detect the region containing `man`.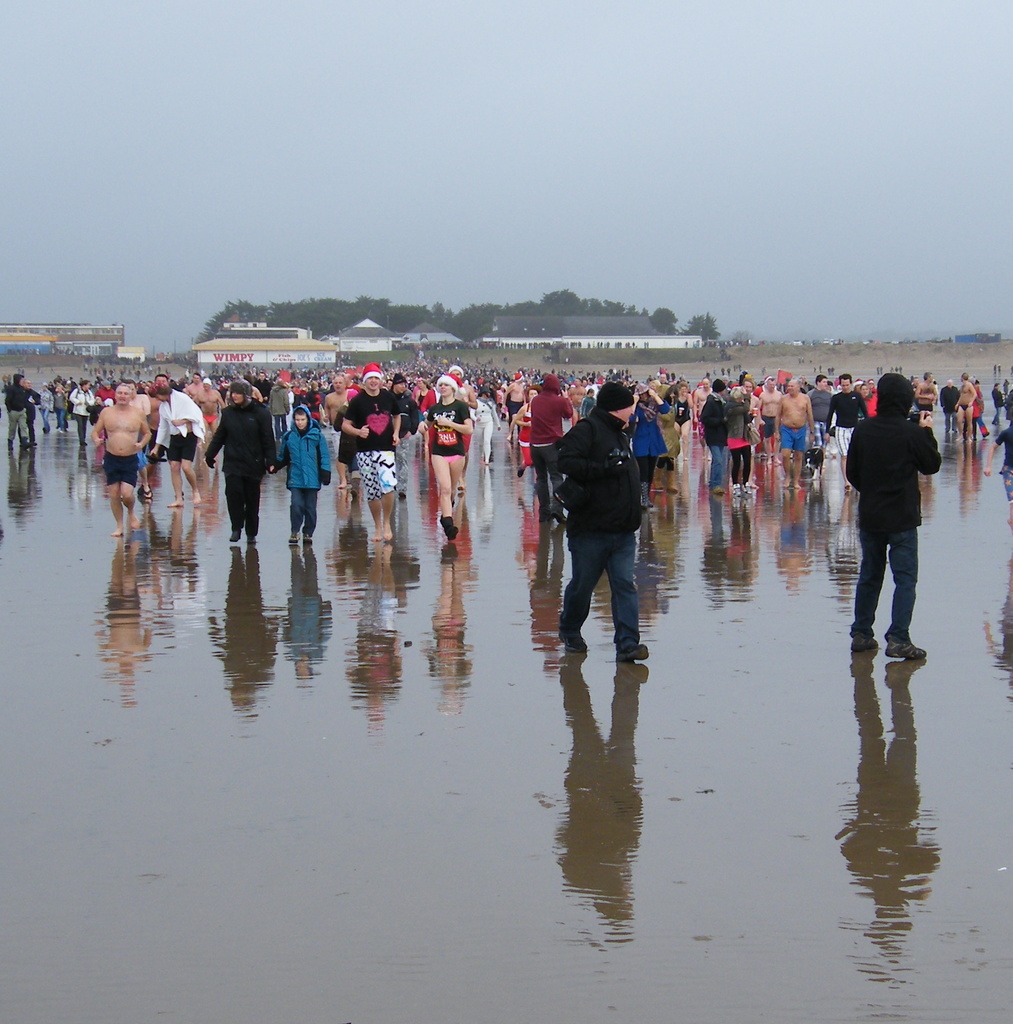
<region>4, 378, 28, 450</region>.
